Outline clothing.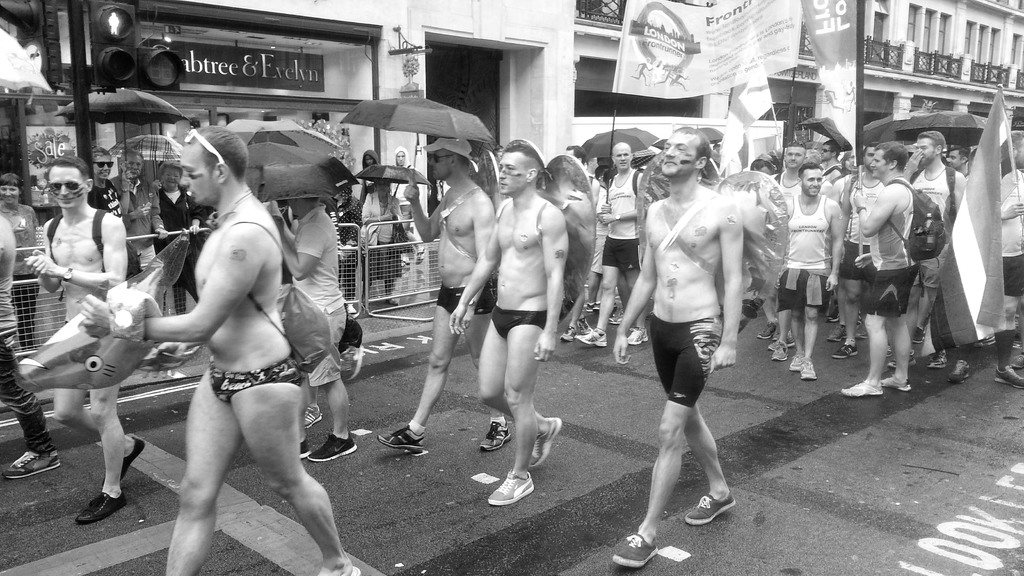
Outline: 202,352,300,402.
